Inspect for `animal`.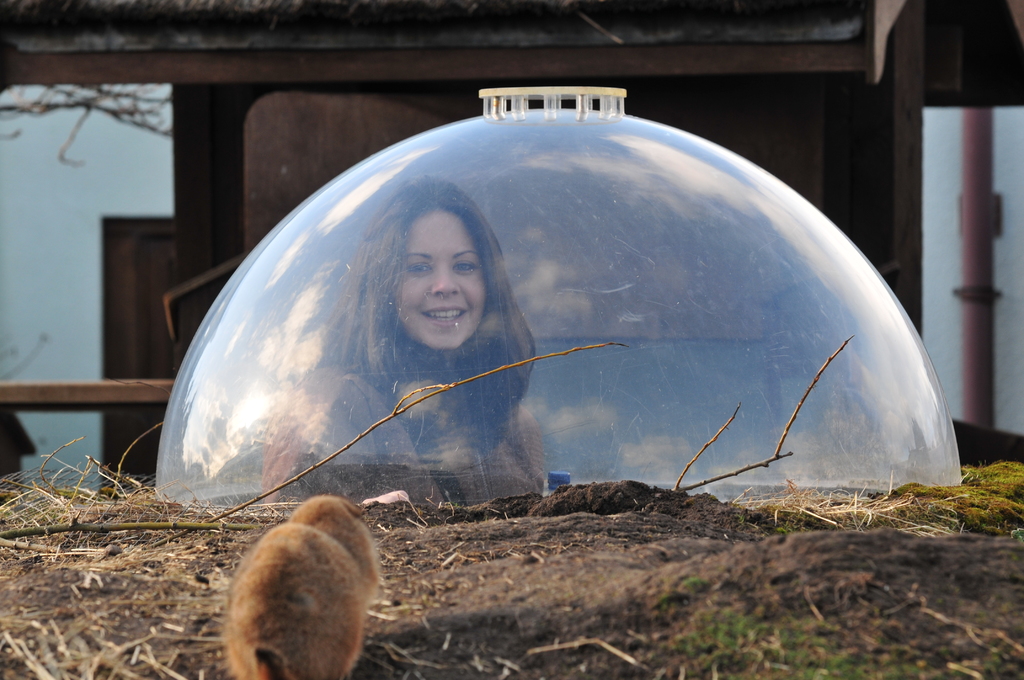
Inspection: <bbox>227, 494, 390, 679</bbox>.
